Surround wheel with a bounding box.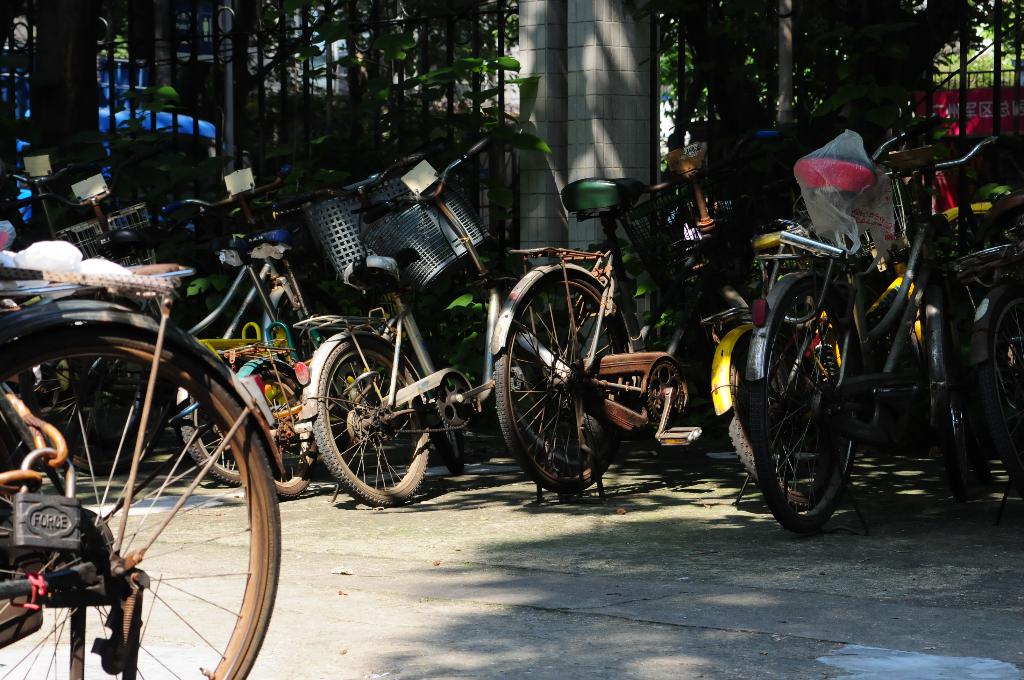
<bbox>310, 332, 432, 508</bbox>.
